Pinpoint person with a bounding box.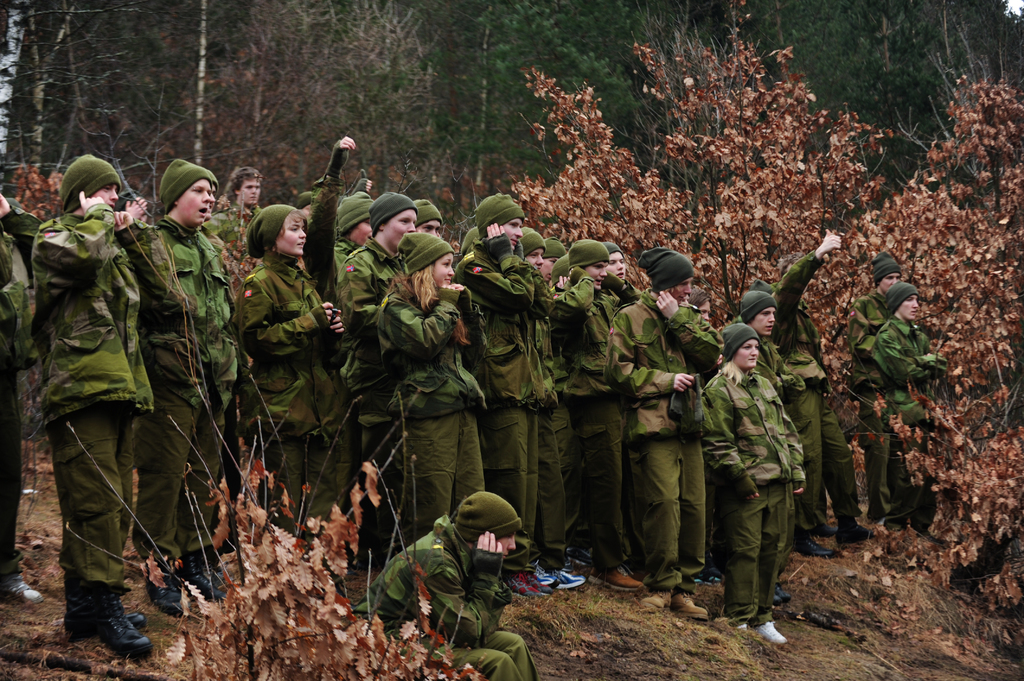
locate(352, 534, 542, 680).
